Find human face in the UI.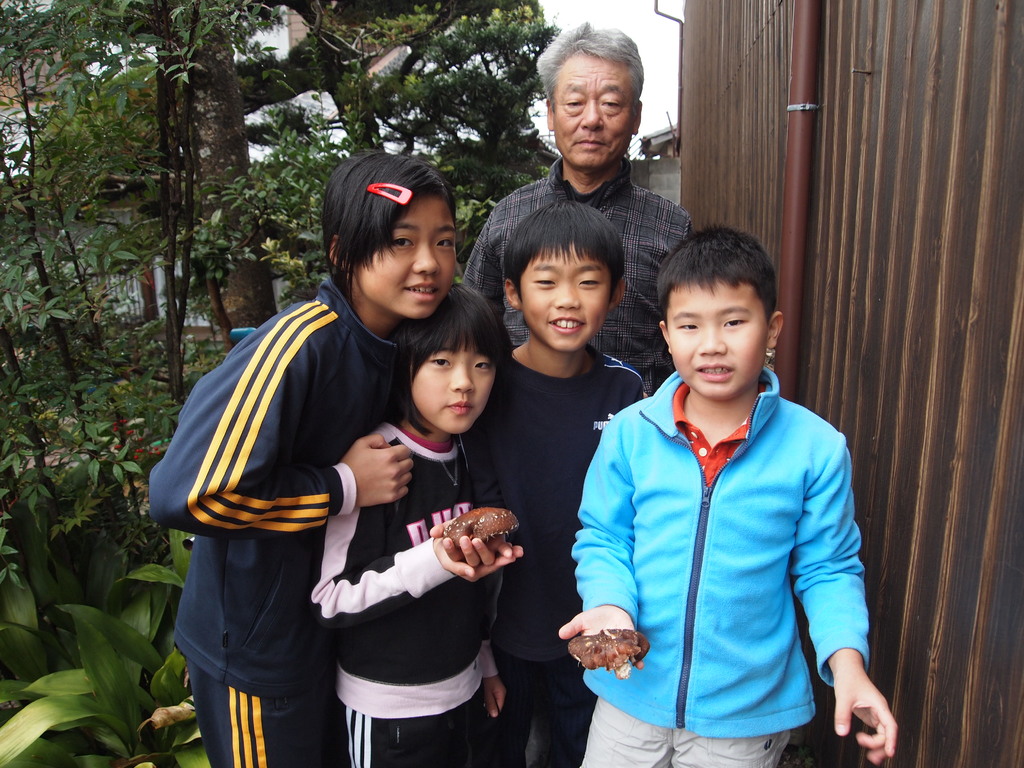
UI element at crop(515, 239, 611, 355).
